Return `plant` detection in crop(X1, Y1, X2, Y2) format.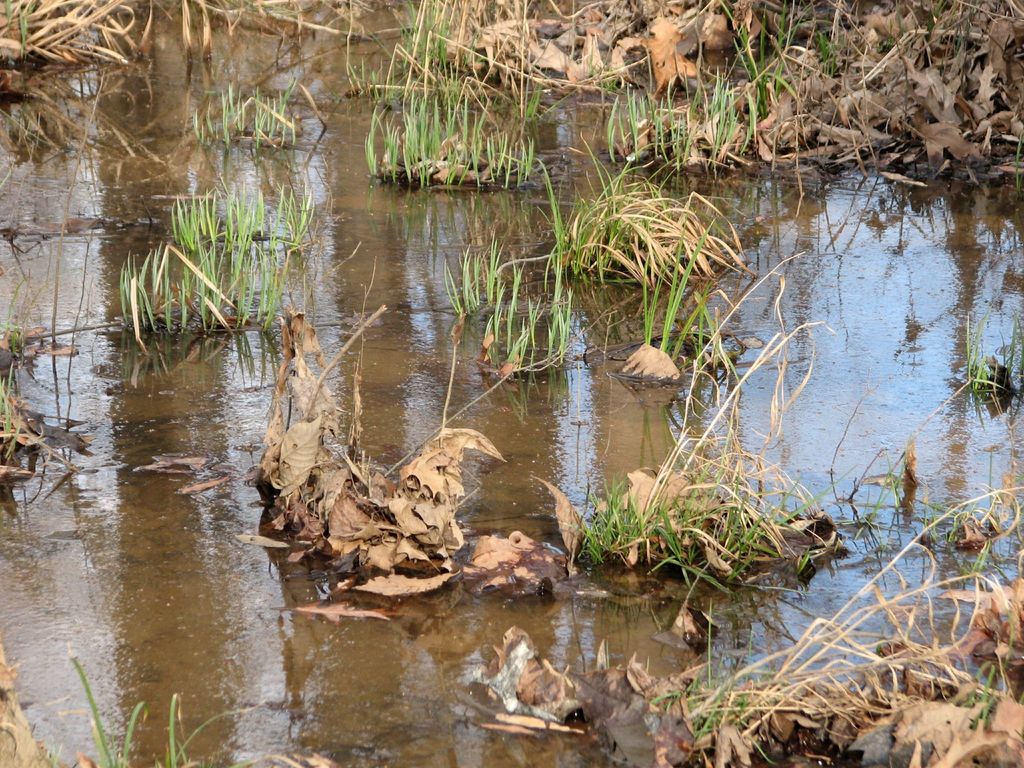
crop(531, 127, 746, 285).
